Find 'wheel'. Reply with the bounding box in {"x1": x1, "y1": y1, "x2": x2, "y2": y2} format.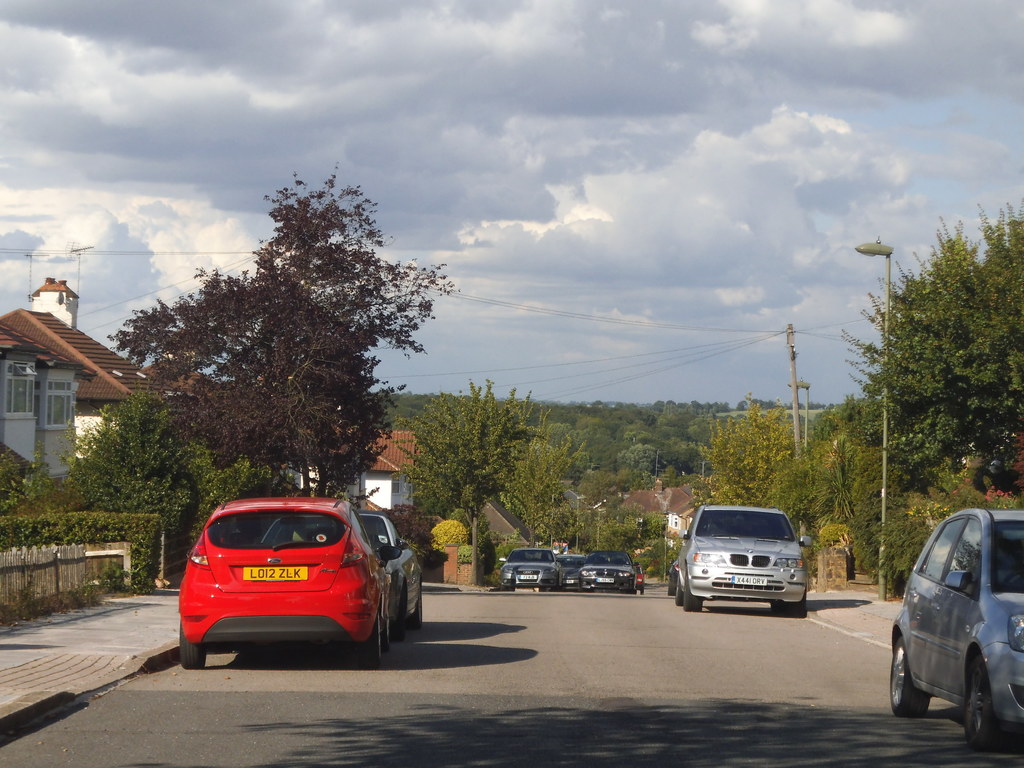
{"x1": 883, "y1": 637, "x2": 932, "y2": 713}.
